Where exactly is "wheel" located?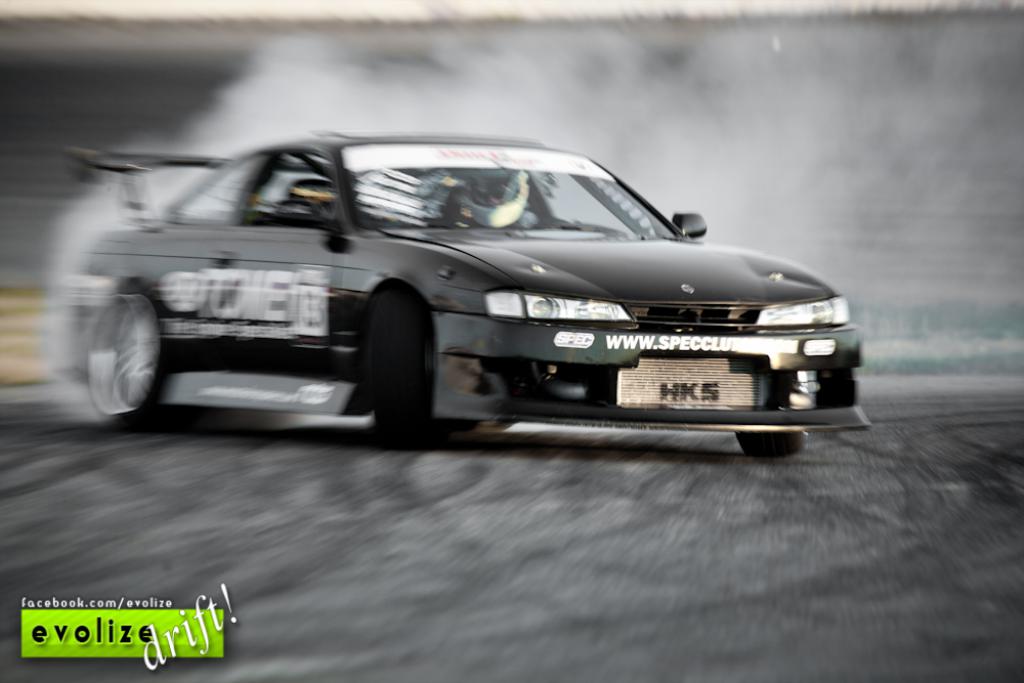
Its bounding box is {"left": 80, "top": 281, "right": 151, "bottom": 420}.
